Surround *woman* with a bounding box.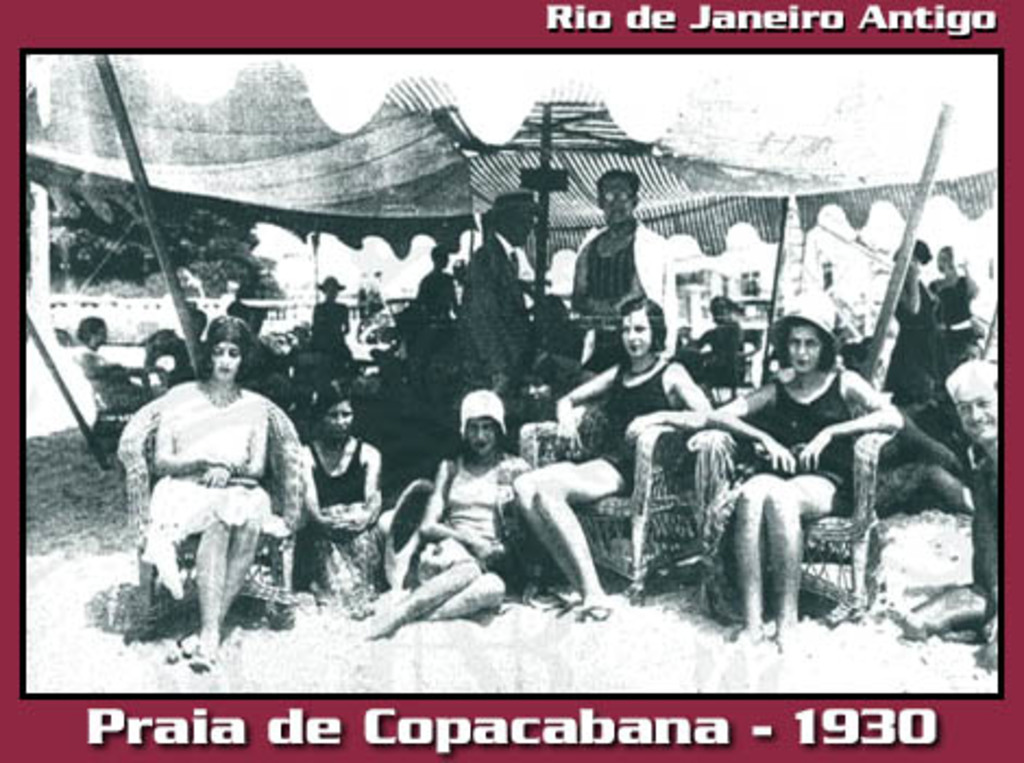
[x1=312, y1=273, x2=357, y2=355].
